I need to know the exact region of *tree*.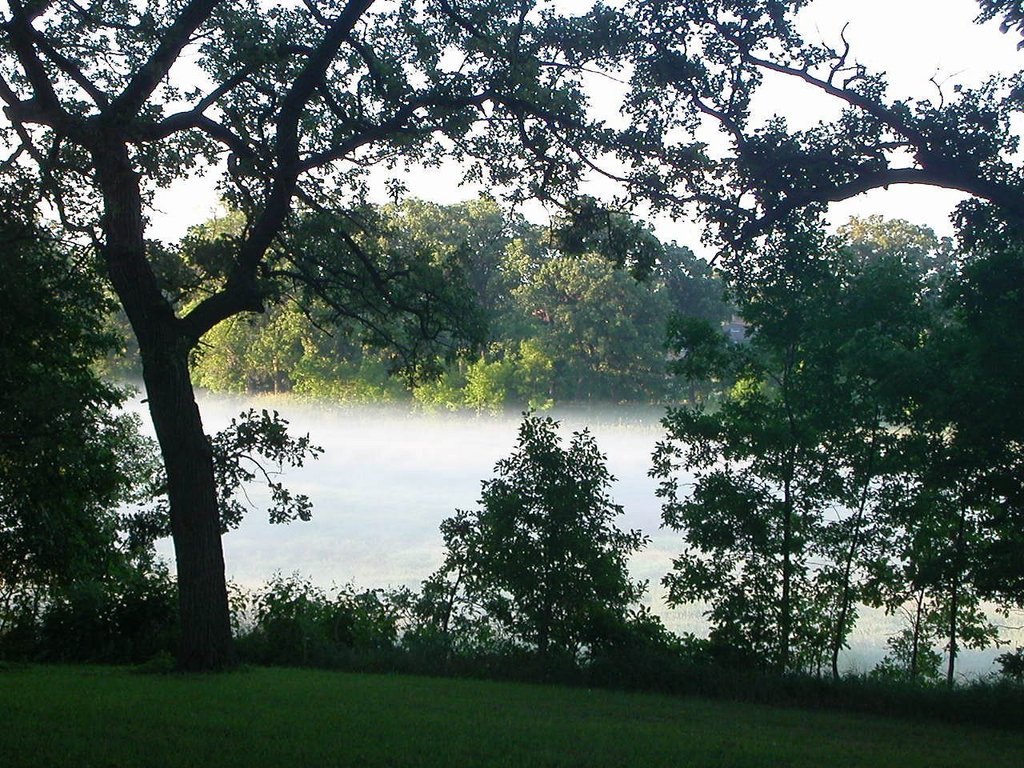
Region: (left=0, top=181, right=325, bottom=633).
